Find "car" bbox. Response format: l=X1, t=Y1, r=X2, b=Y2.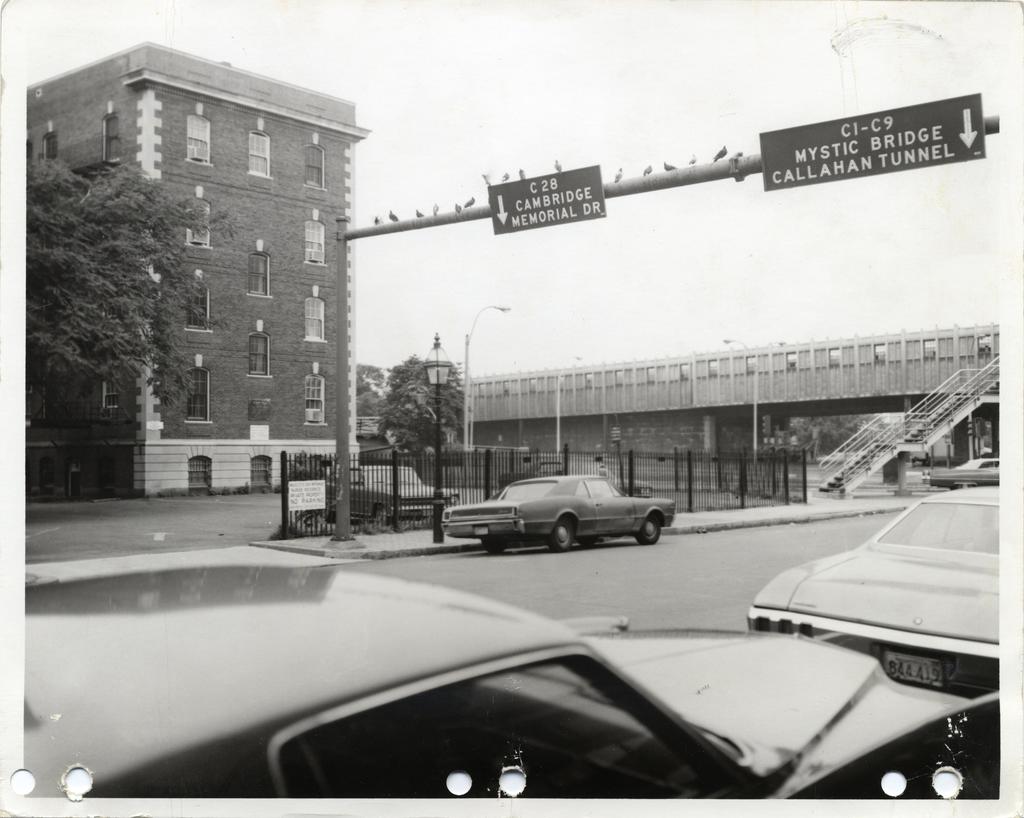
l=20, t=544, r=1000, b=798.
